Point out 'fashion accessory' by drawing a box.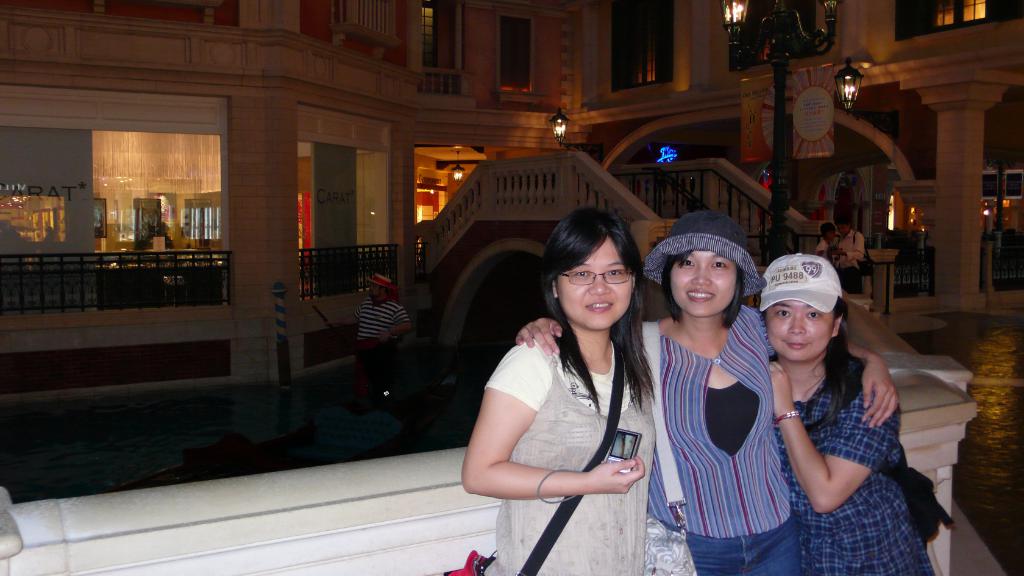
{"left": 637, "top": 321, "right": 703, "bottom": 575}.
